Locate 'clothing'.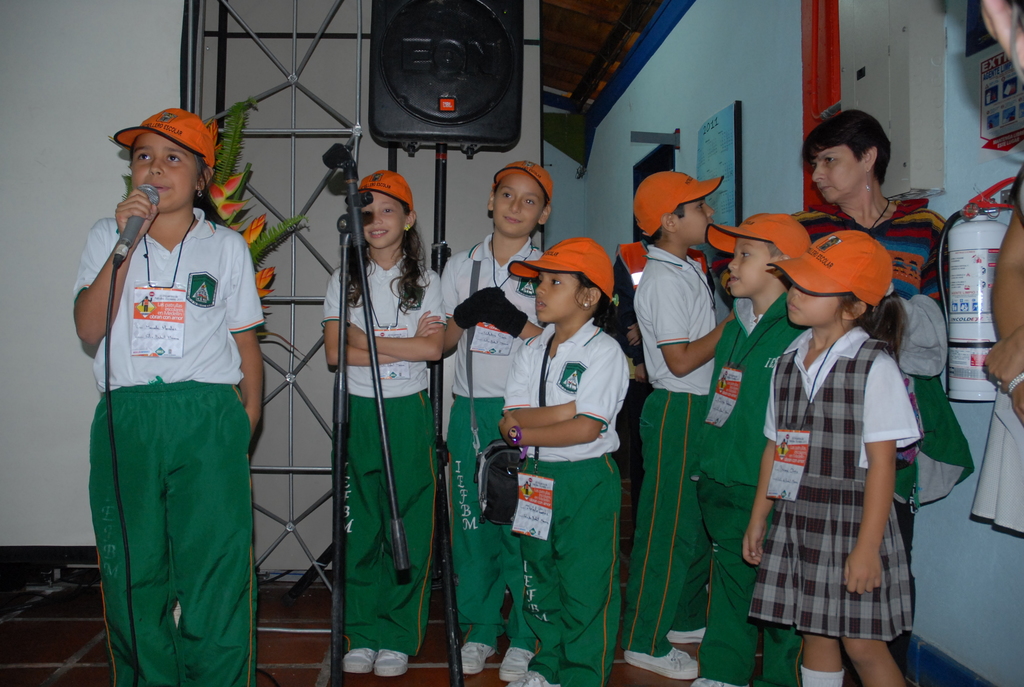
Bounding box: [744, 324, 916, 644].
